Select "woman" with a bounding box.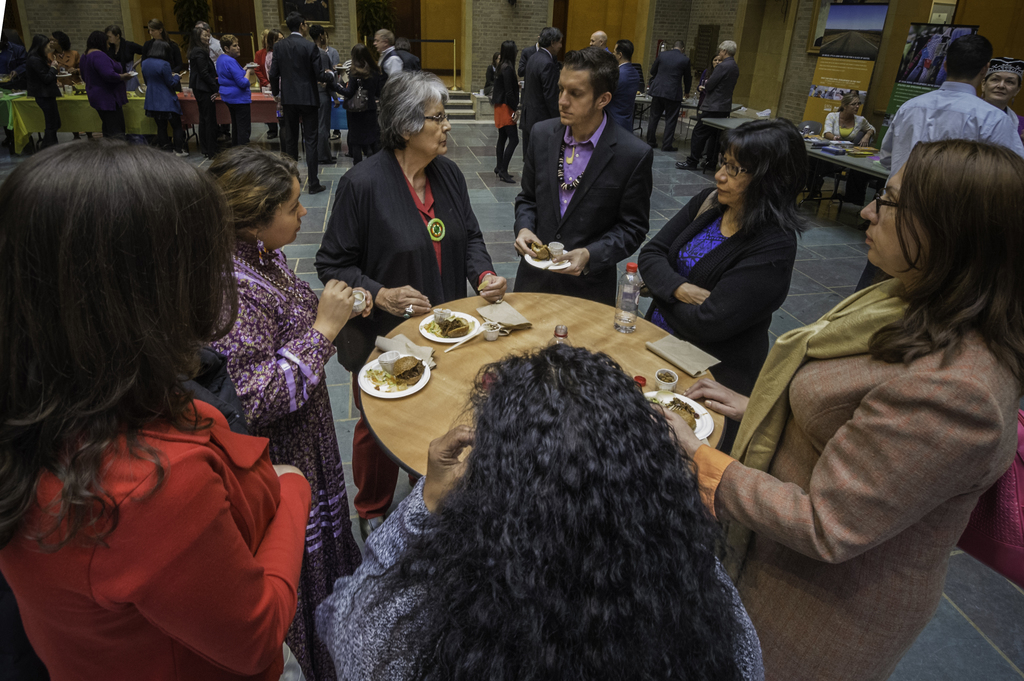
{"x1": 138, "y1": 16, "x2": 181, "y2": 72}.
